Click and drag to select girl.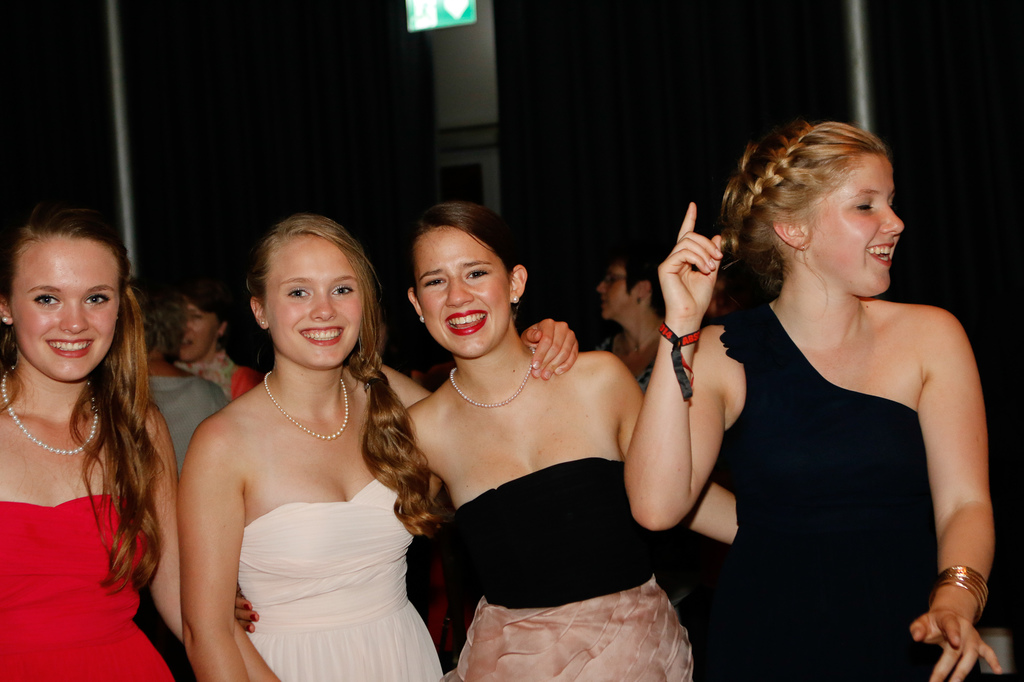
Selection: [x1=232, y1=200, x2=740, y2=681].
